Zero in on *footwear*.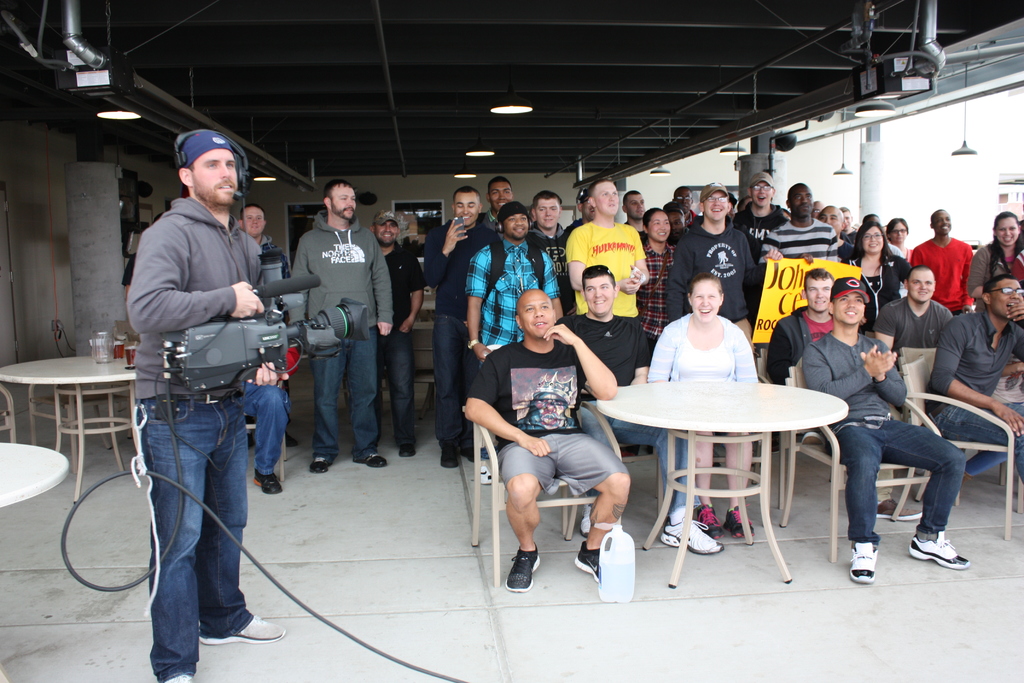
Zeroed in: 575, 539, 600, 582.
